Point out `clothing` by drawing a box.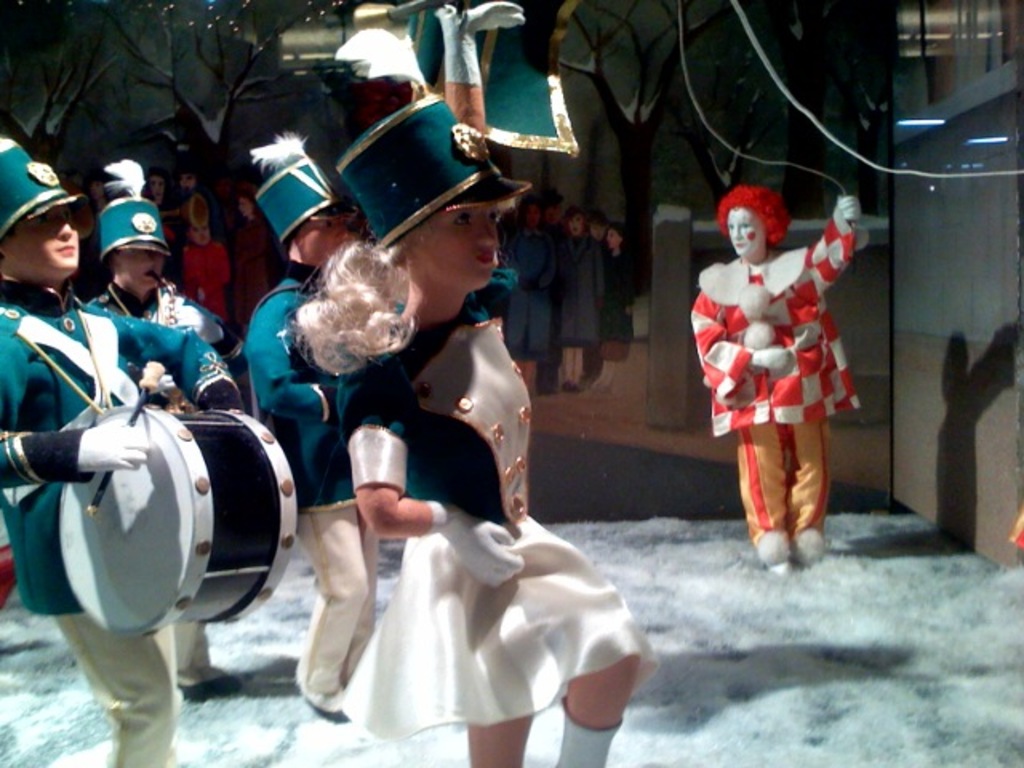
l=699, t=202, r=848, b=531.
